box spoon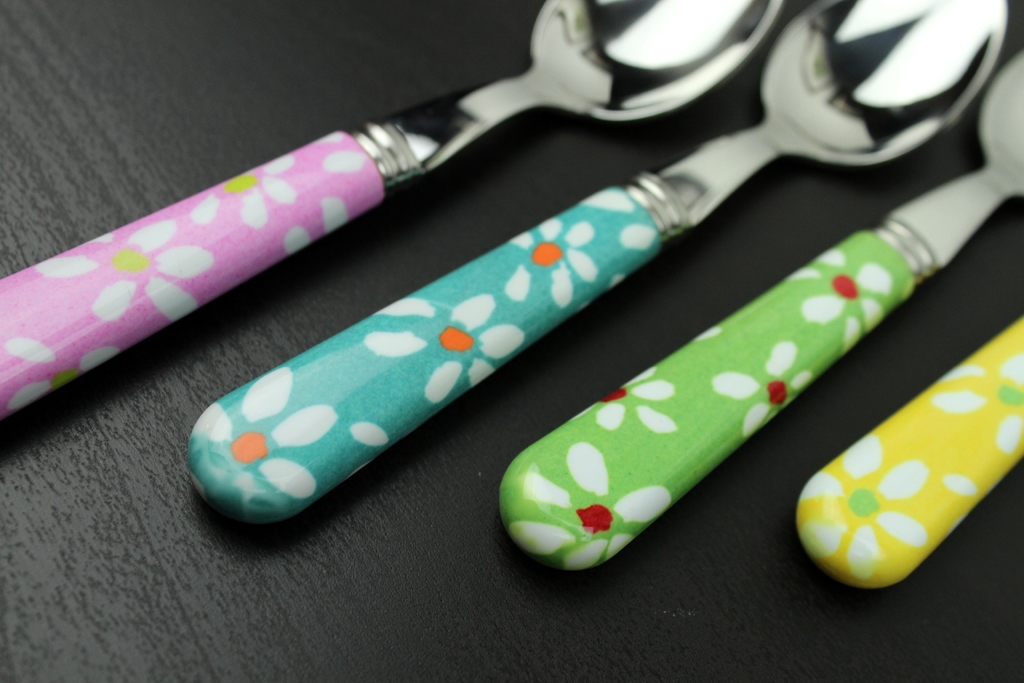
l=497, t=49, r=1023, b=574
